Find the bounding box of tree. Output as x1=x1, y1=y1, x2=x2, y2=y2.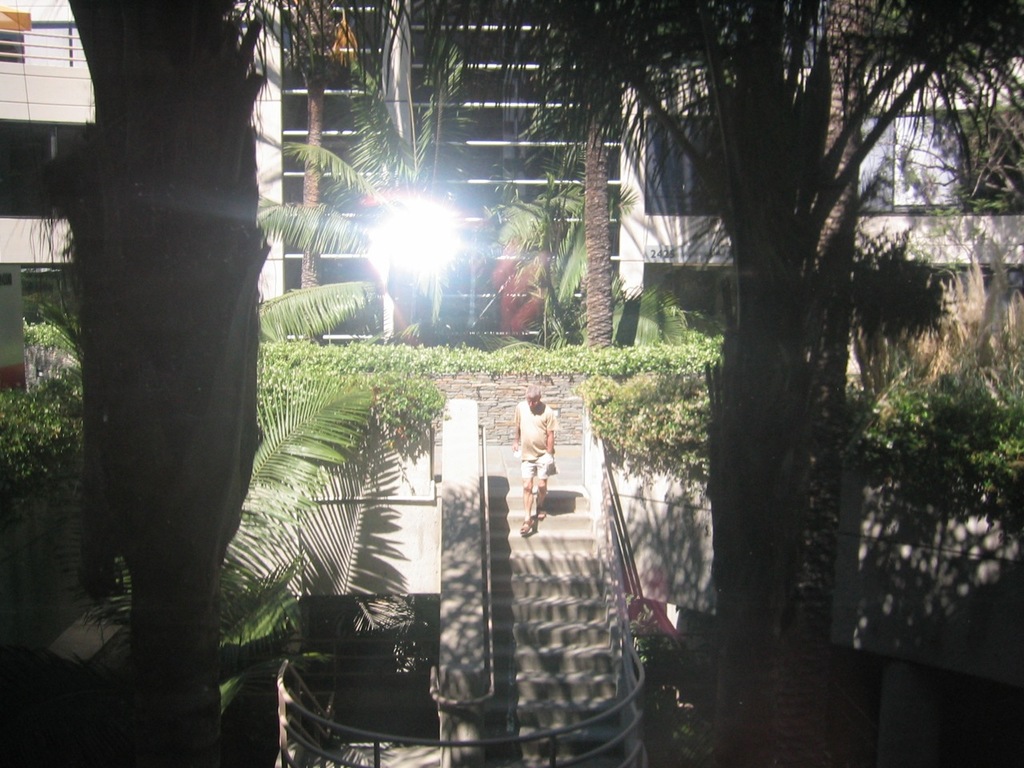
x1=0, y1=278, x2=382, y2=706.
